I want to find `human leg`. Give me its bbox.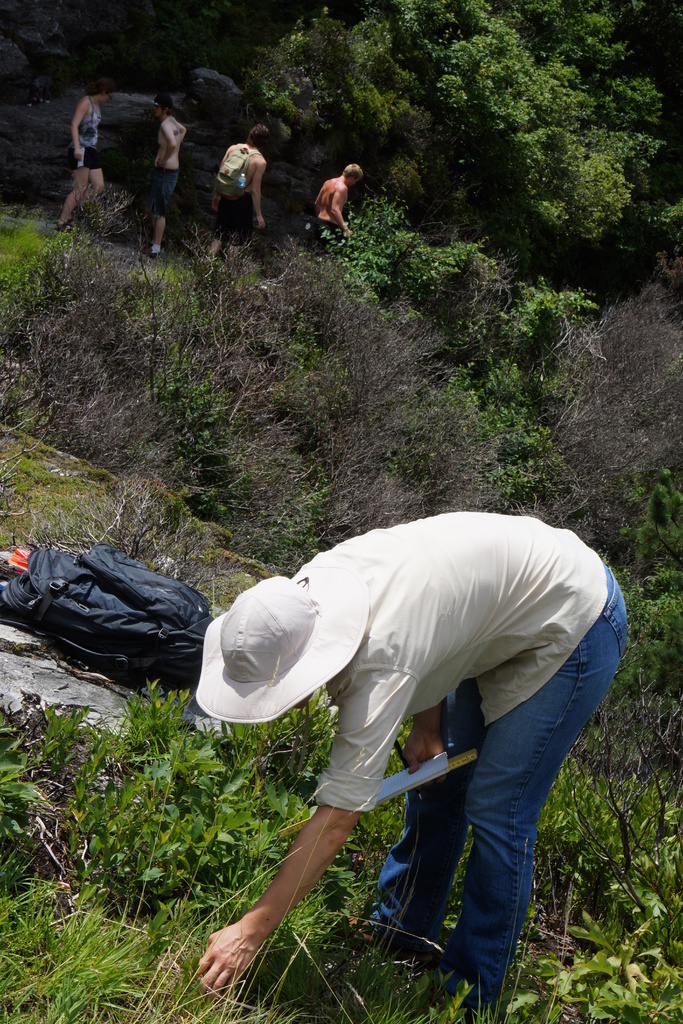
[x1=92, y1=154, x2=104, y2=200].
